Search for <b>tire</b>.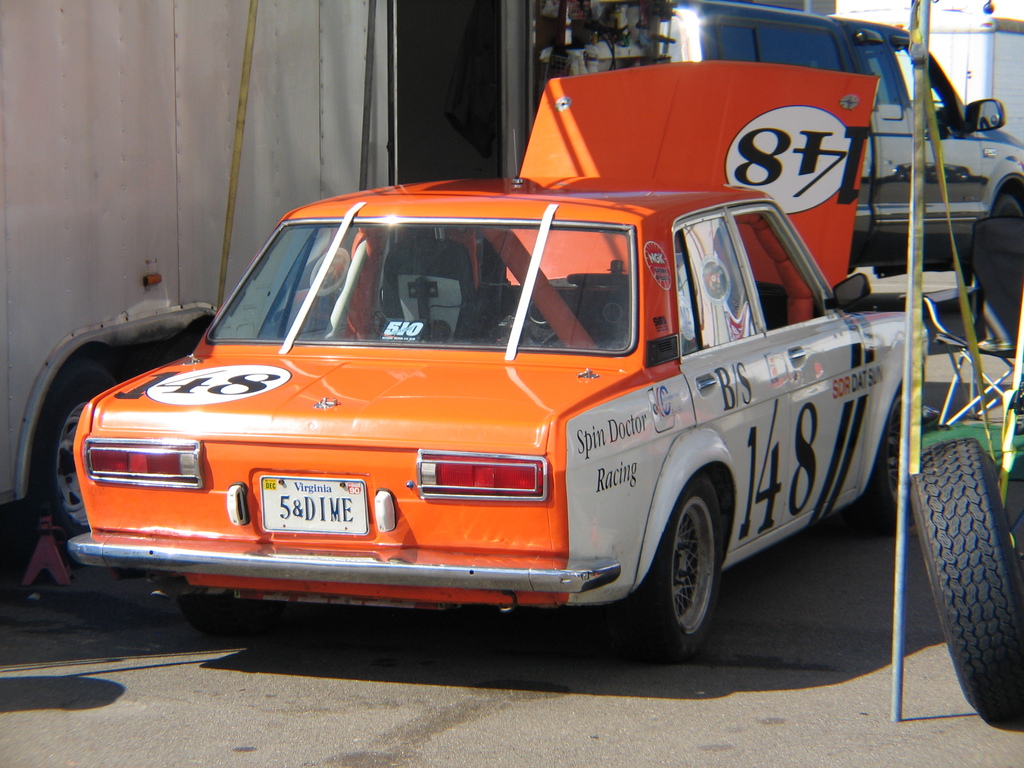
Found at bbox=[631, 474, 723, 664].
